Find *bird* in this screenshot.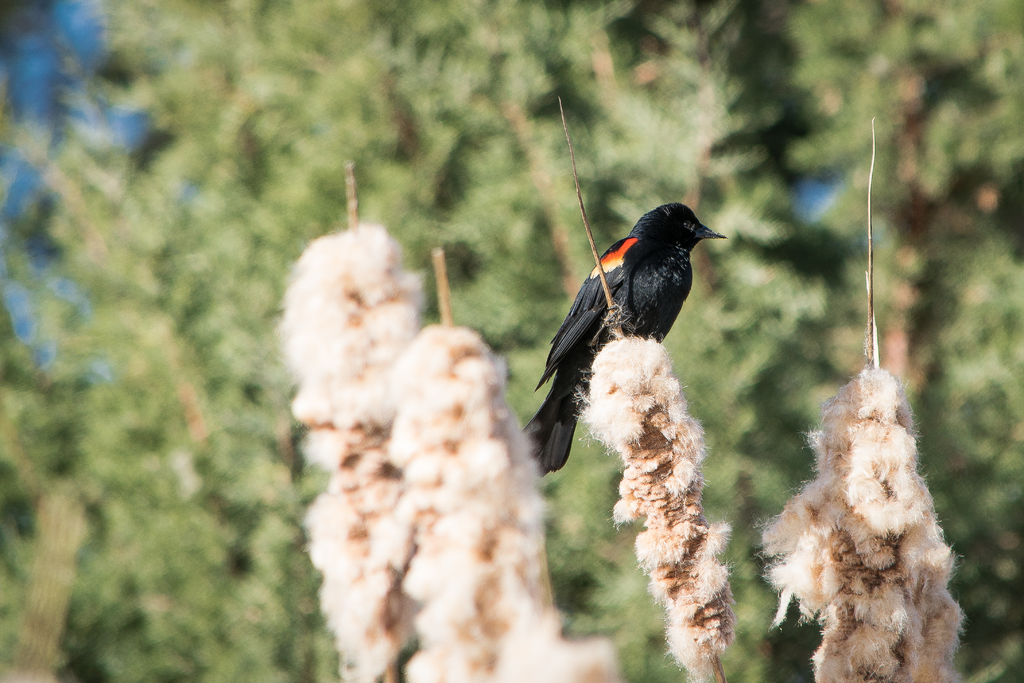
The bounding box for *bird* is [547, 197, 745, 458].
